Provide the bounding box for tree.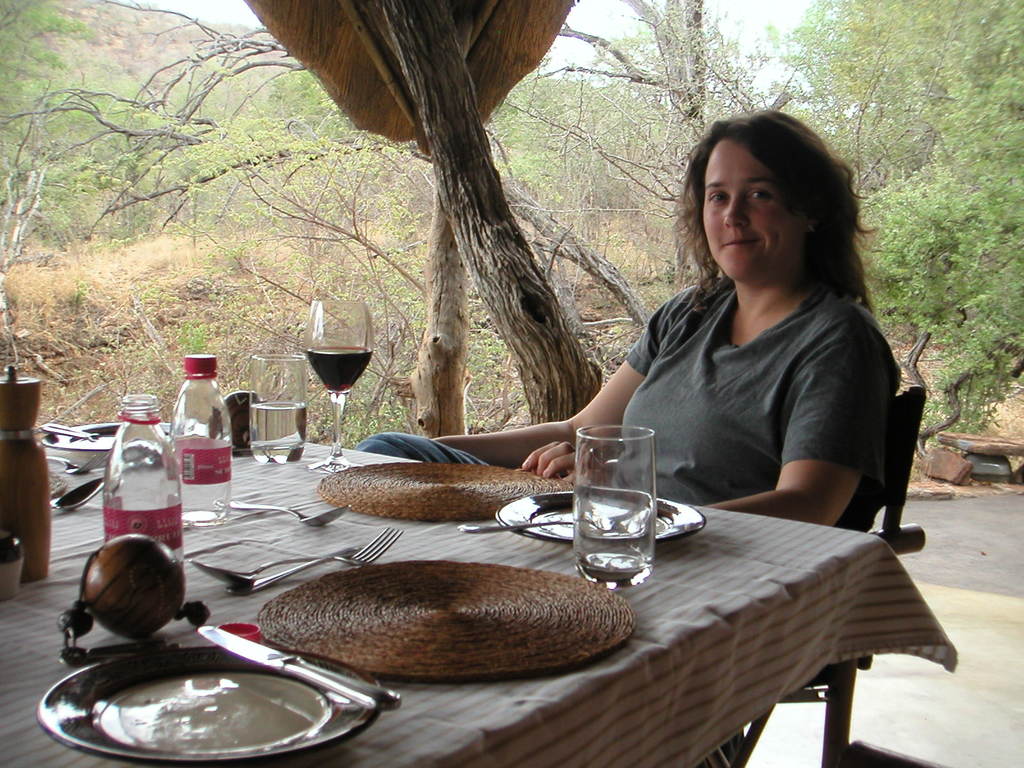
bbox=(372, 0, 604, 420).
